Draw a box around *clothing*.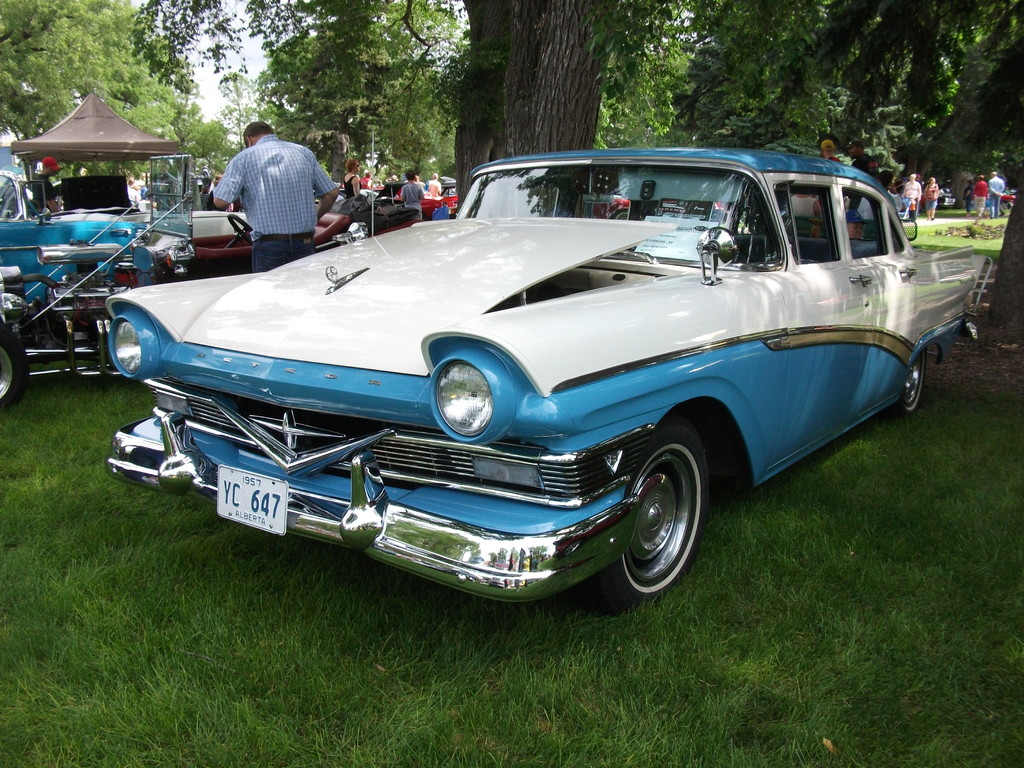
left=425, top=182, right=440, bottom=204.
